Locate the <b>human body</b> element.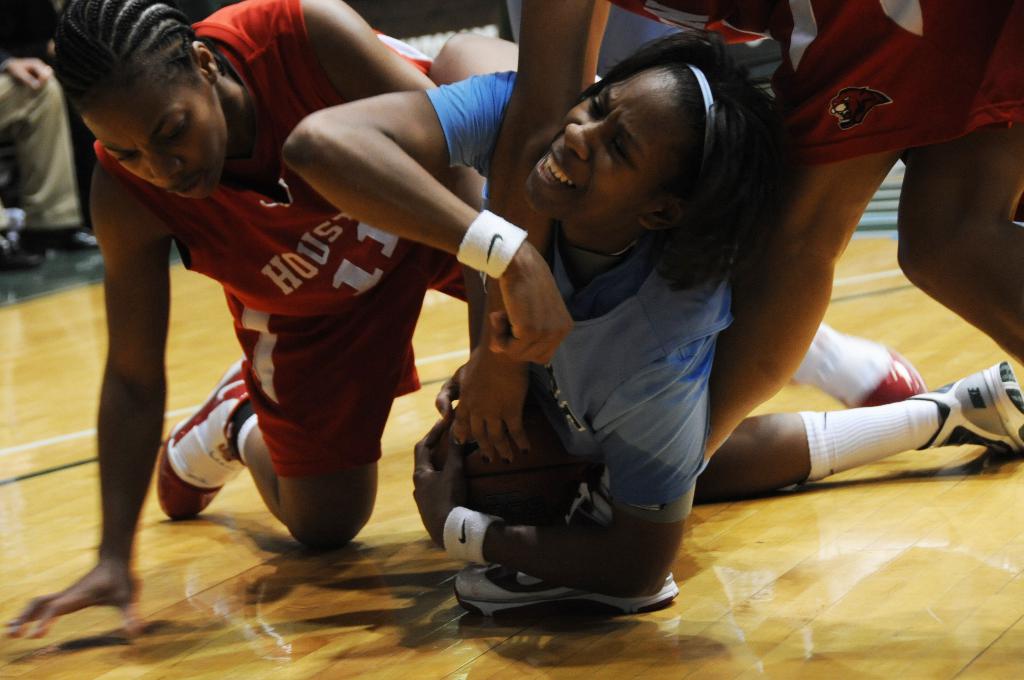
Element bbox: region(426, 0, 1023, 512).
